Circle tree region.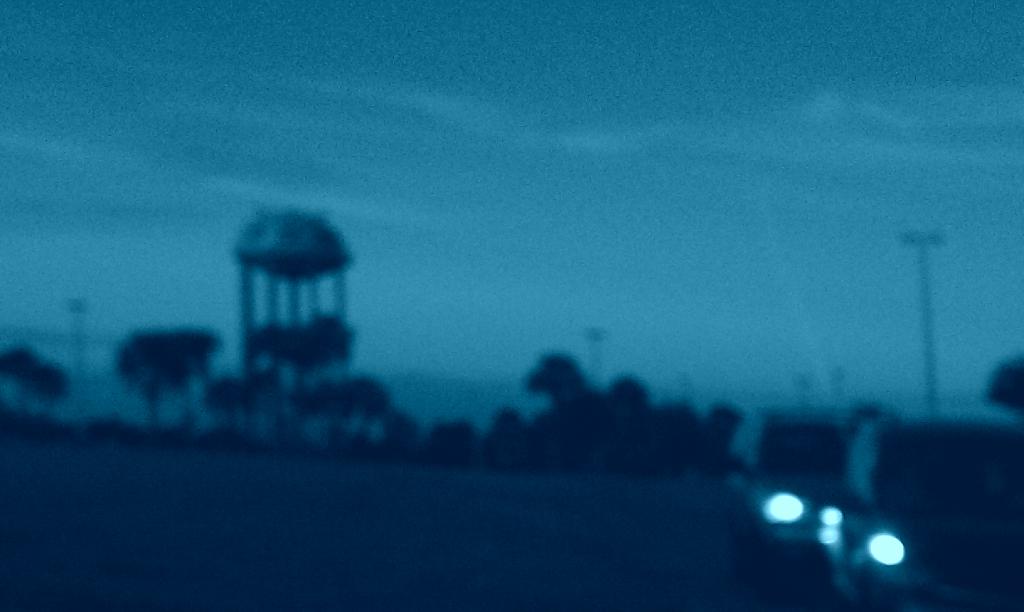
Region: detection(604, 371, 649, 453).
